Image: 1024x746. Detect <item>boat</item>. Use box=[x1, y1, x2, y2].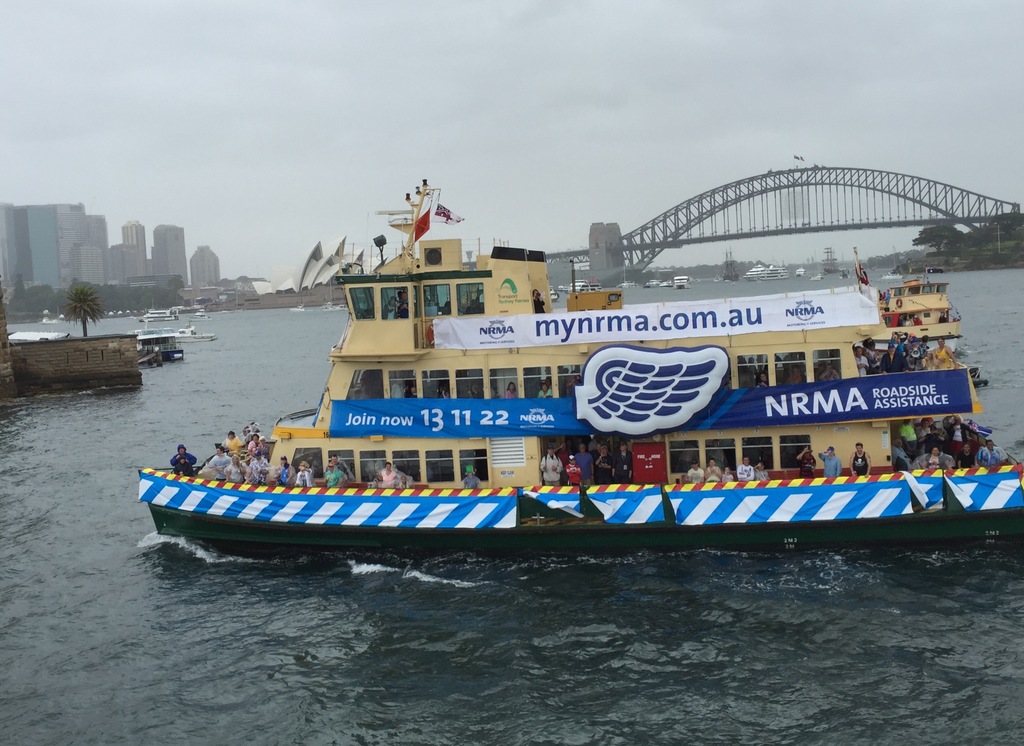
box=[169, 316, 215, 345].
